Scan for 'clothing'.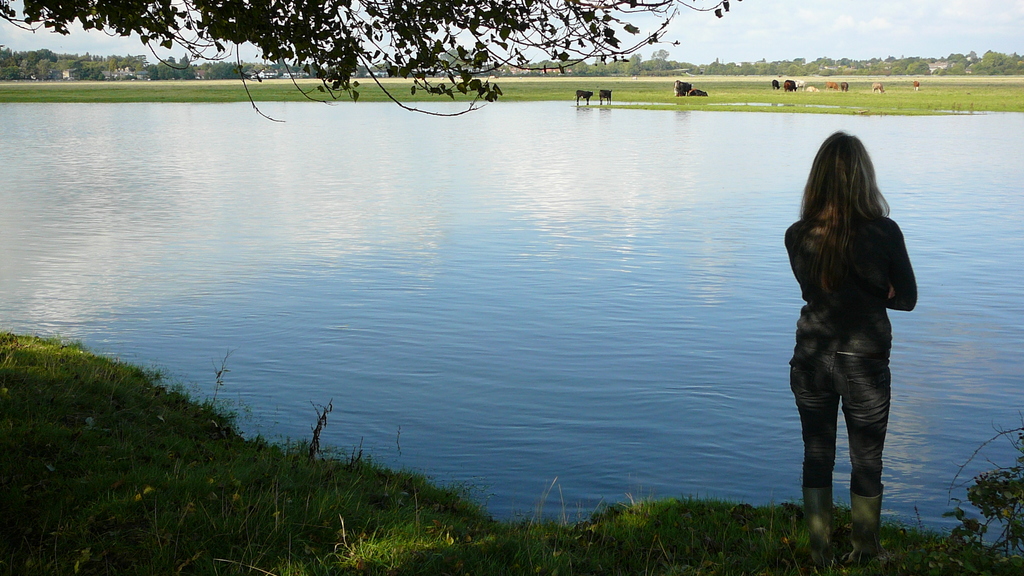
Scan result: {"x1": 782, "y1": 149, "x2": 918, "y2": 515}.
